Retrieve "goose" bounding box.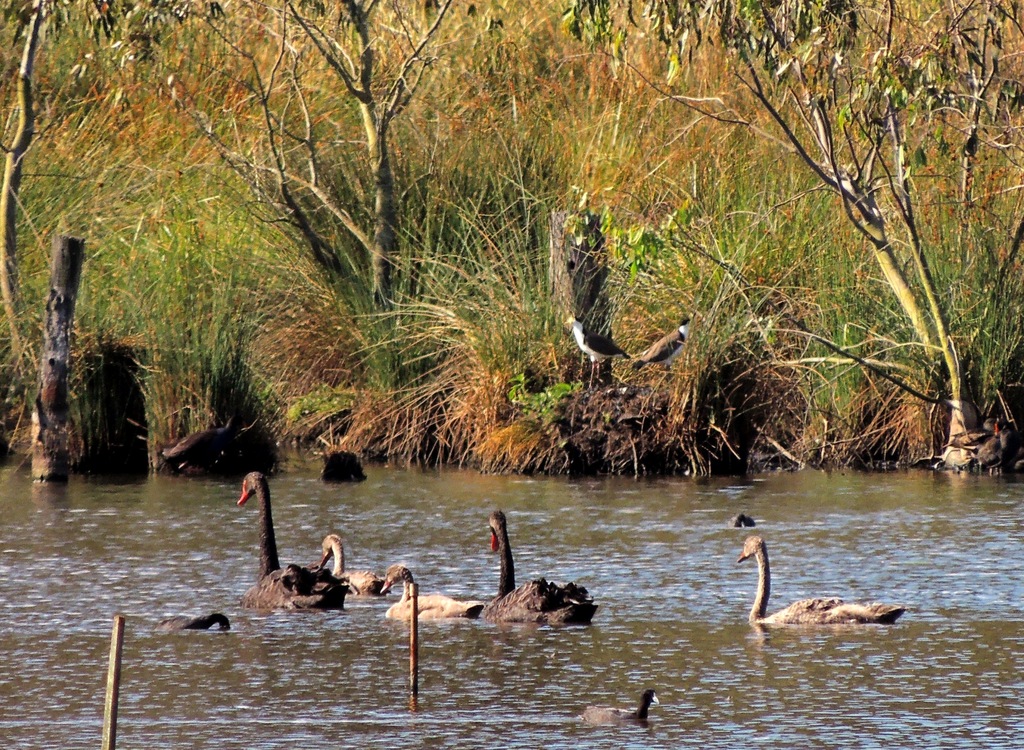
Bounding box: <region>380, 563, 479, 623</region>.
